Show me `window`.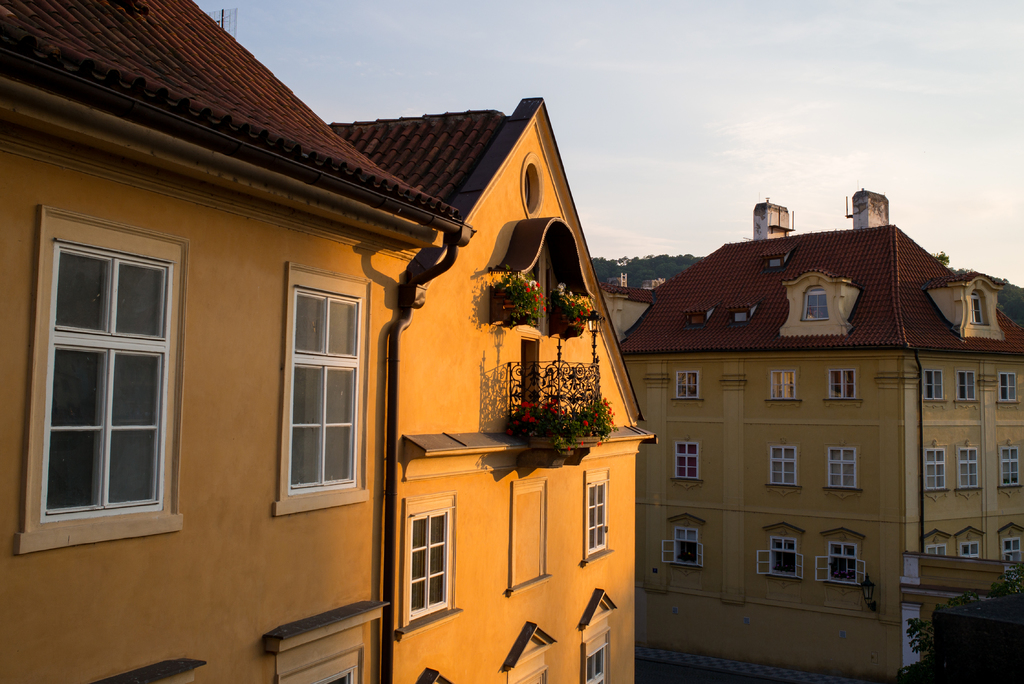
`window` is here: box=[1000, 533, 1022, 560].
